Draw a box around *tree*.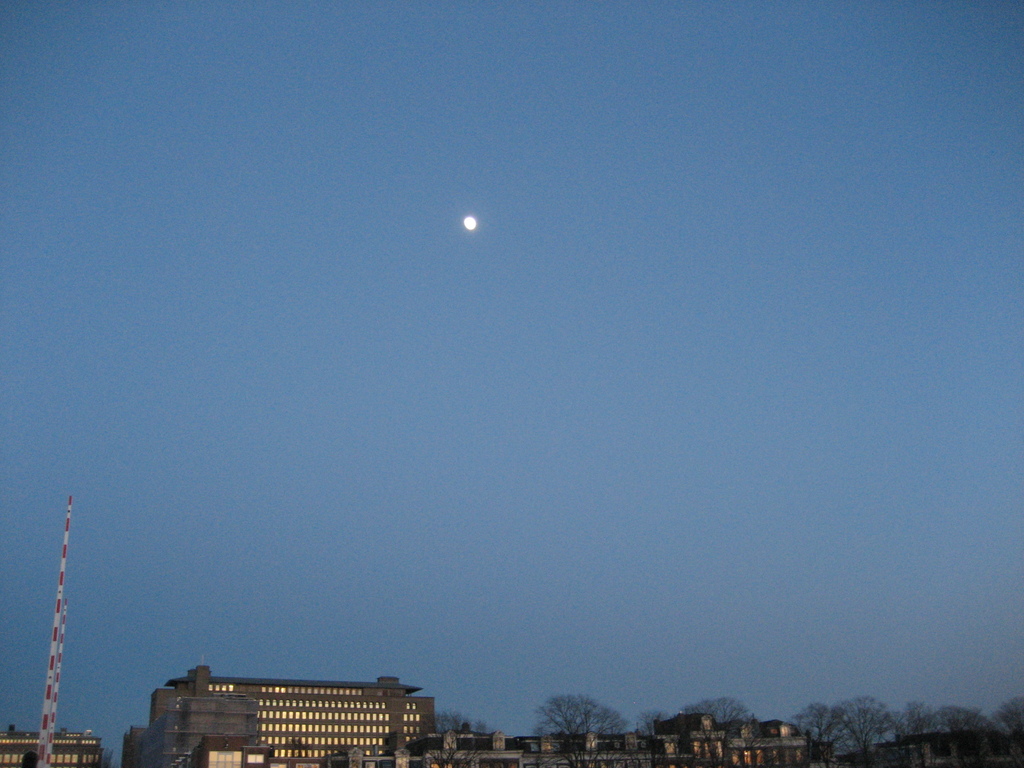
634 701 767 736.
